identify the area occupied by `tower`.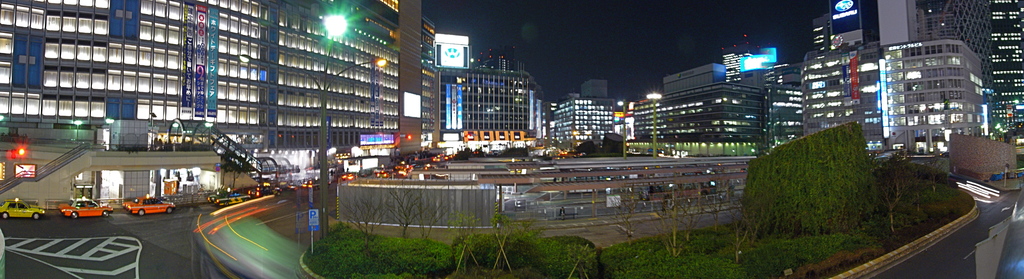
Area: locate(876, 0, 994, 133).
